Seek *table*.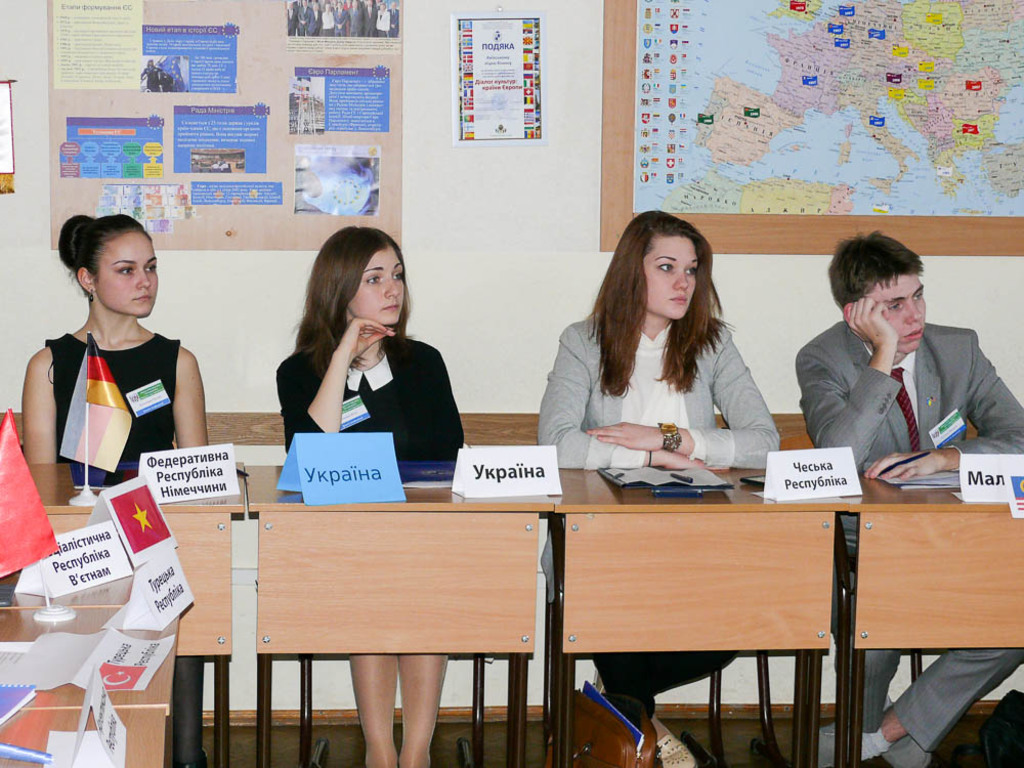
[245,462,556,767].
